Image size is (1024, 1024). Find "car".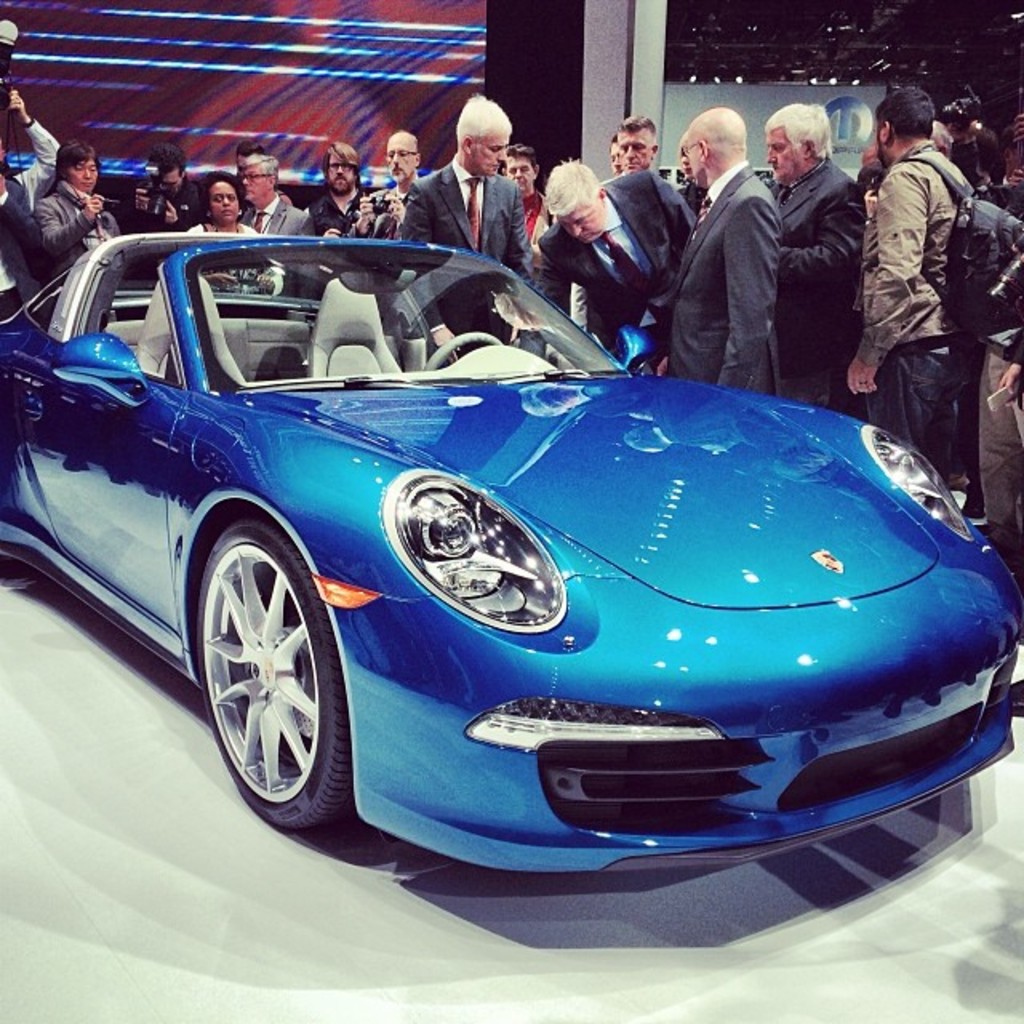
crop(0, 226, 1022, 880).
